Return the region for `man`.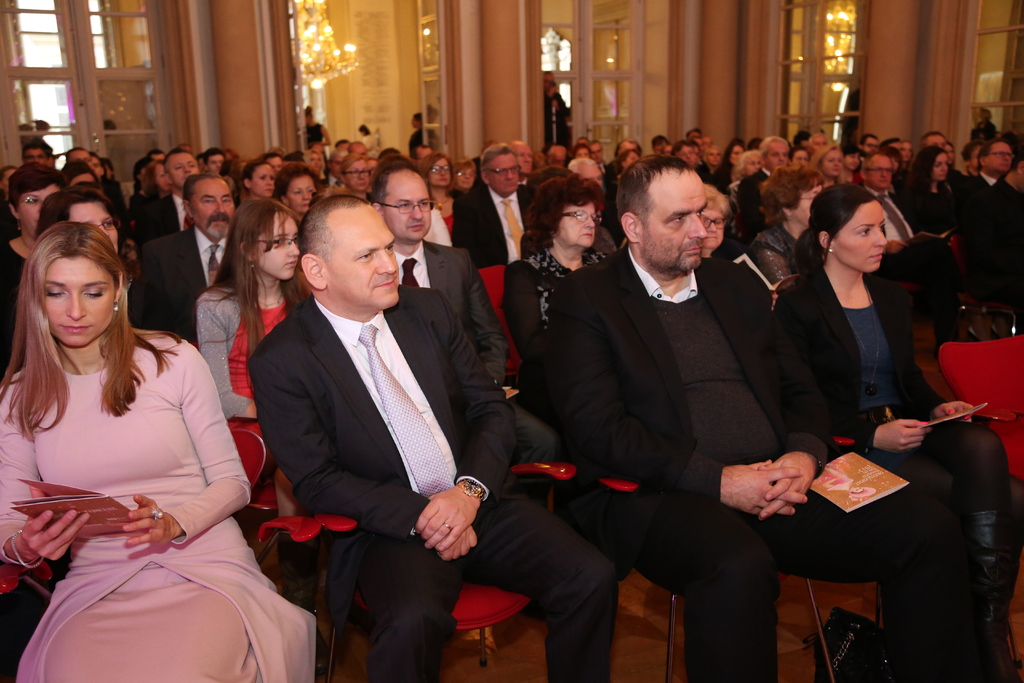
858, 148, 988, 357.
